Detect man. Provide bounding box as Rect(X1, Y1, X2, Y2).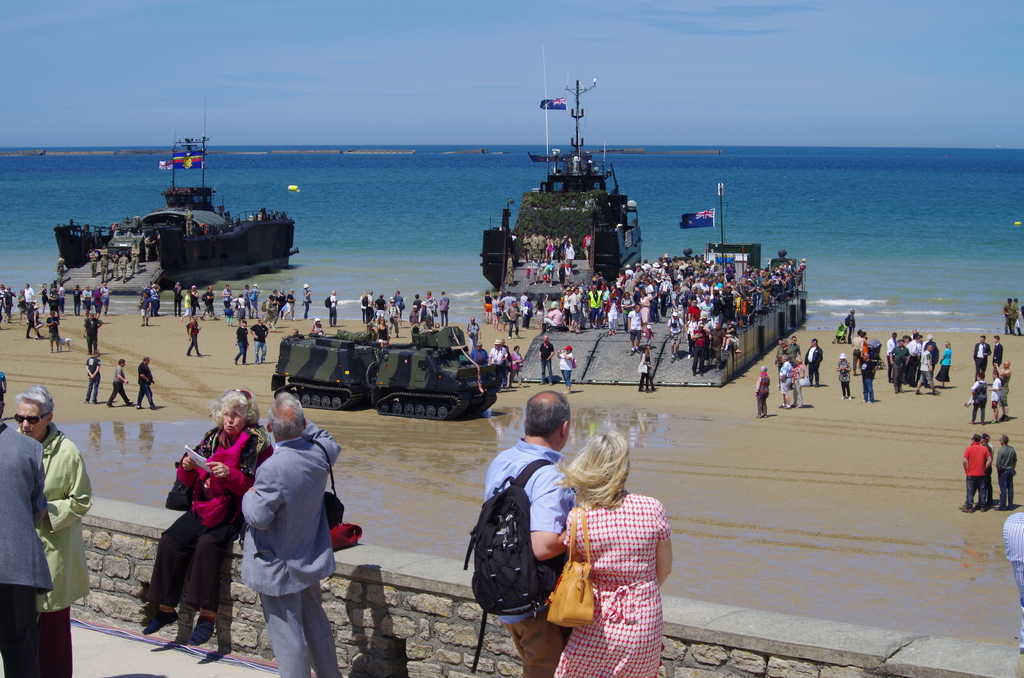
Rect(87, 248, 100, 278).
